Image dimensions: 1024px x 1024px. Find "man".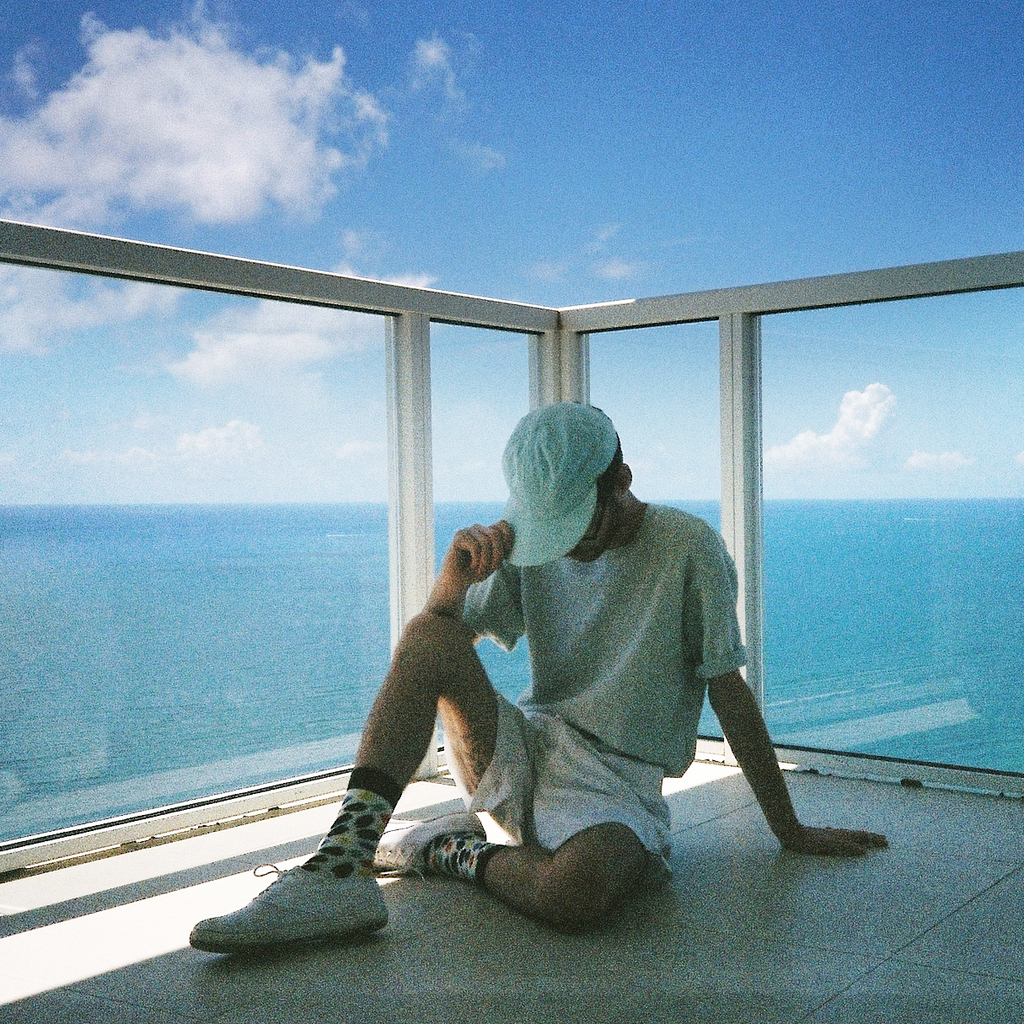
321/415/800/941.
